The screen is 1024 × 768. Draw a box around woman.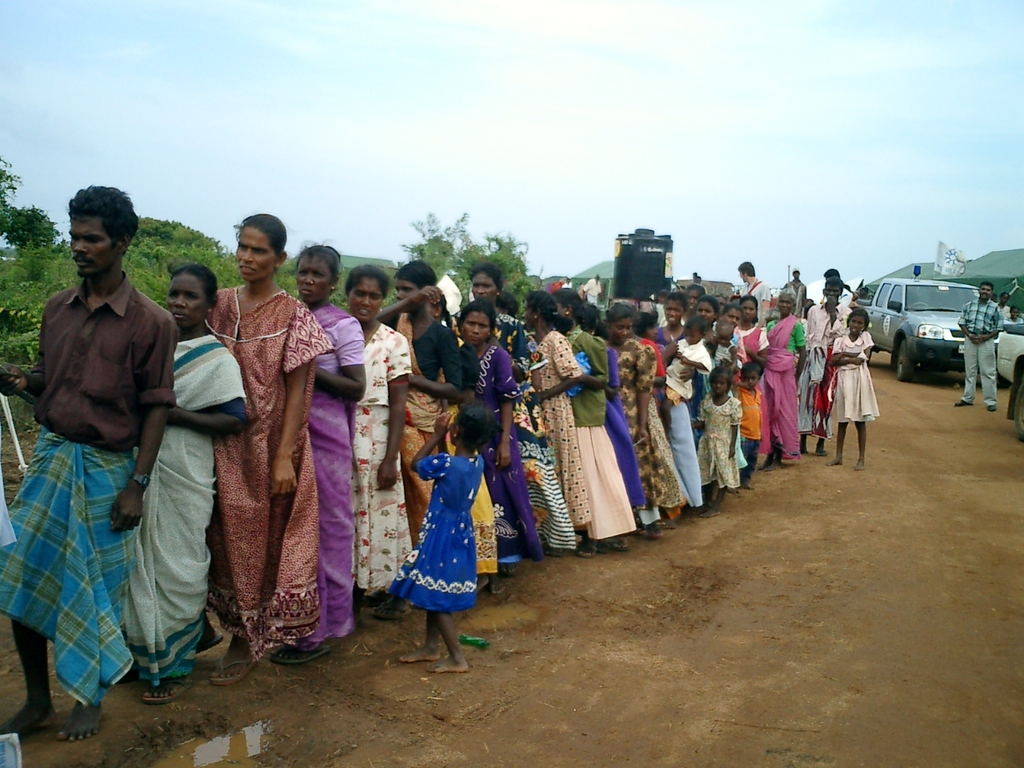
[x1=271, y1=239, x2=358, y2=665].
